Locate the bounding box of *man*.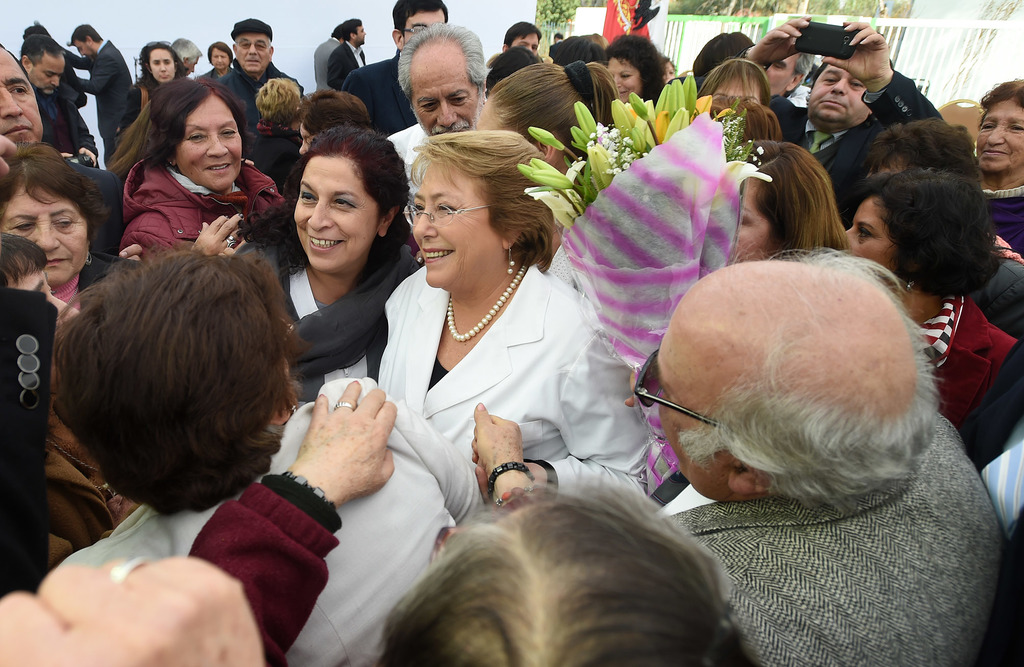
Bounding box: [630,248,1006,666].
